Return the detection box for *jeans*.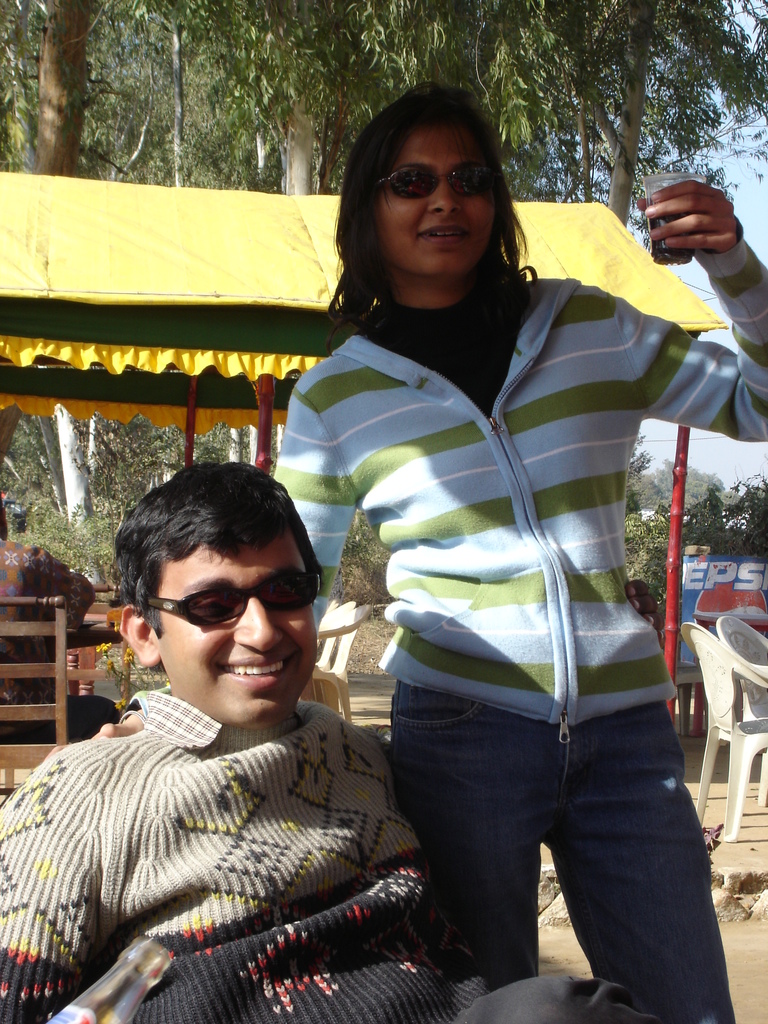
<box>380,687,734,1004</box>.
